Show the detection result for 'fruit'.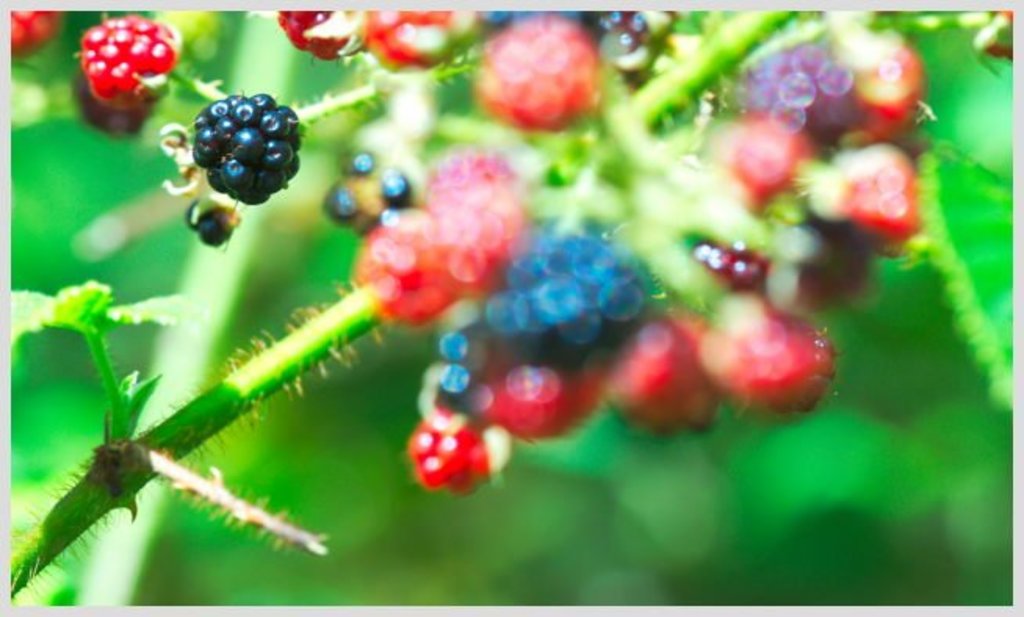
rect(586, 5, 680, 94).
